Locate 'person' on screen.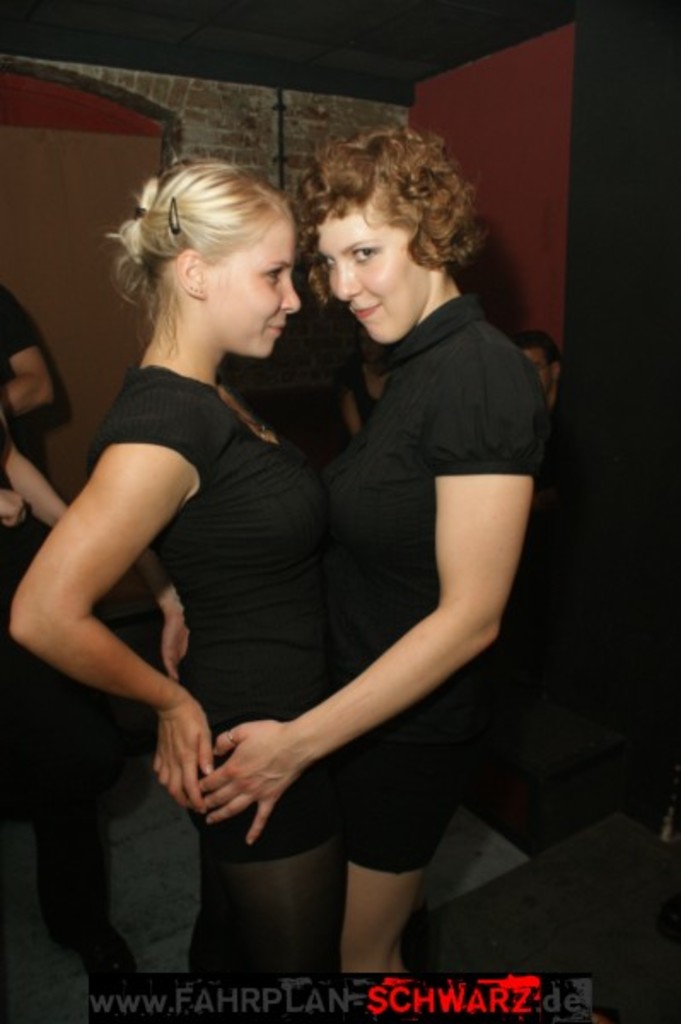
On screen at bbox=(191, 126, 556, 1022).
